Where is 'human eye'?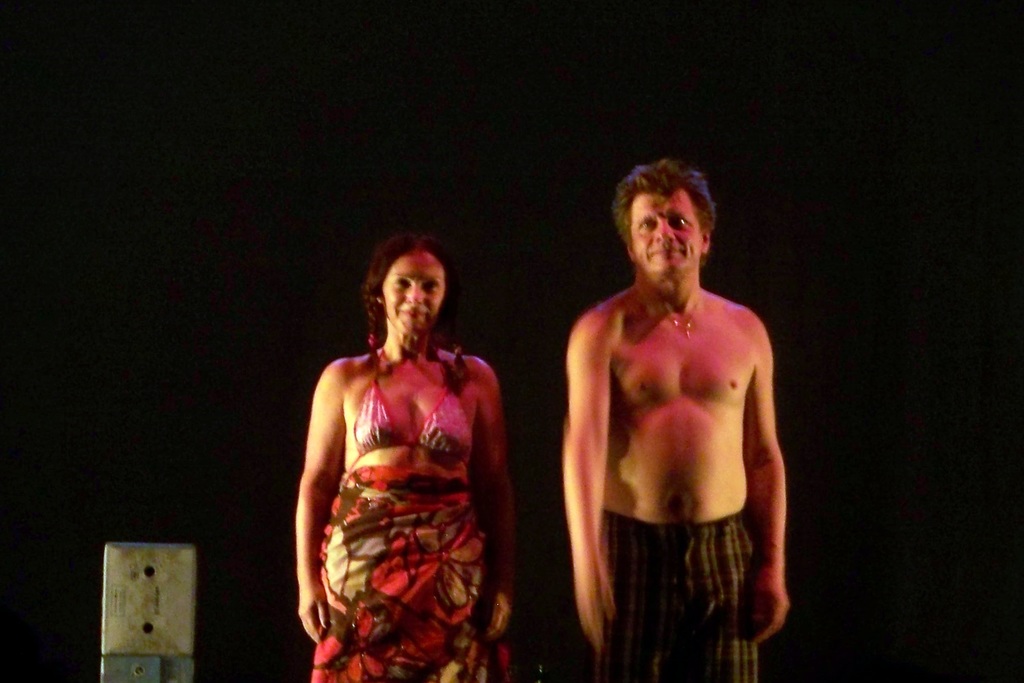
(left=668, top=216, right=689, bottom=229).
